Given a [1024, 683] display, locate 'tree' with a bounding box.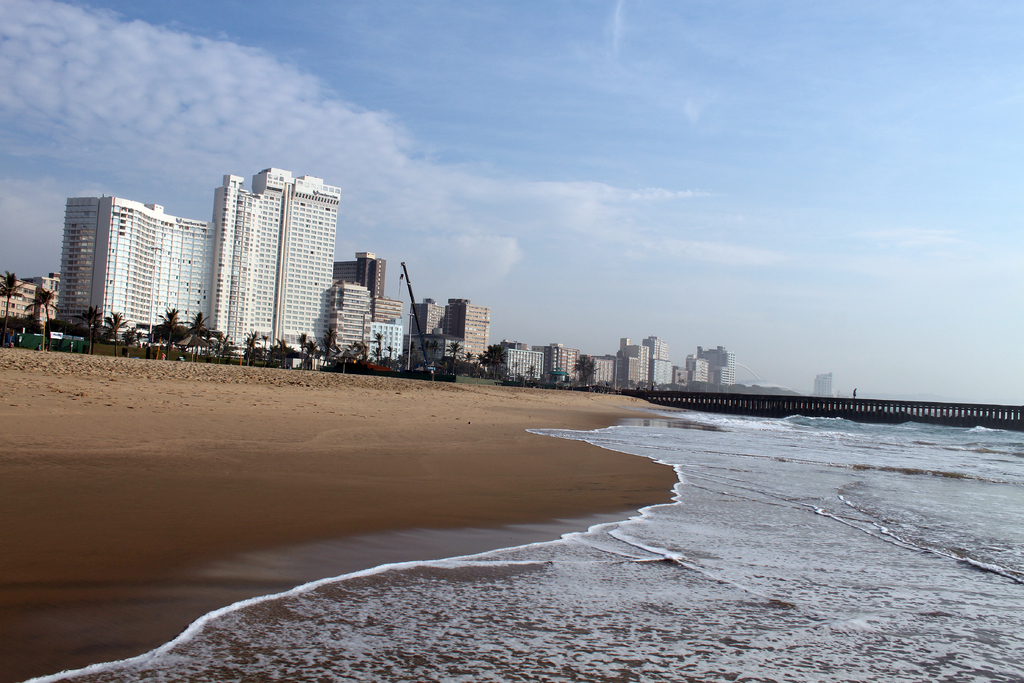
Located: (100,306,127,358).
